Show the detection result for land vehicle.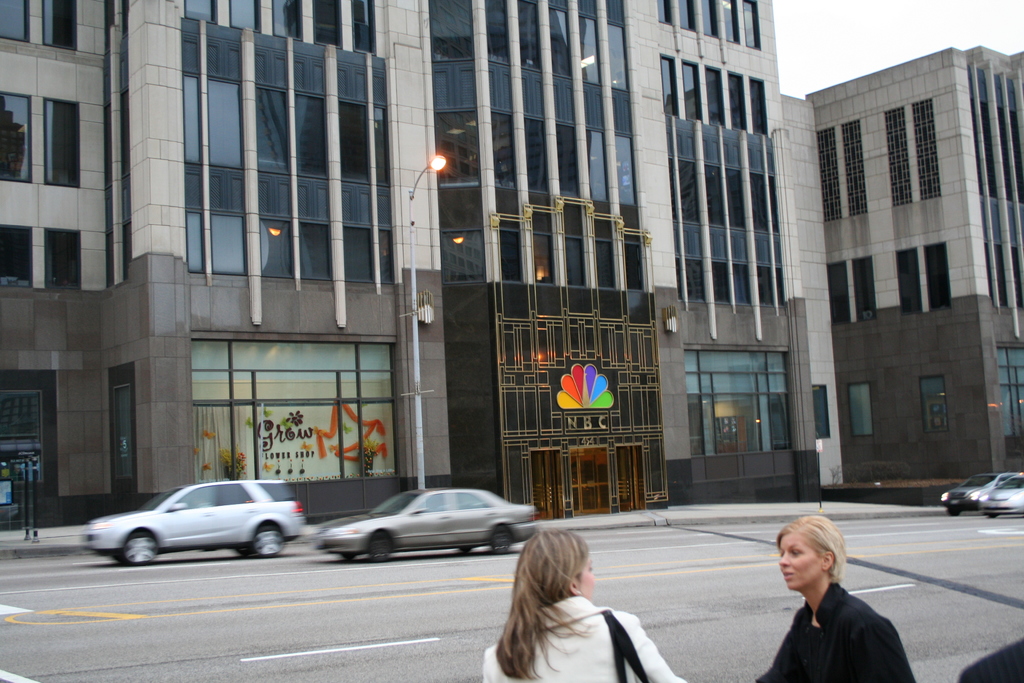
(x1=977, y1=475, x2=1023, y2=520).
